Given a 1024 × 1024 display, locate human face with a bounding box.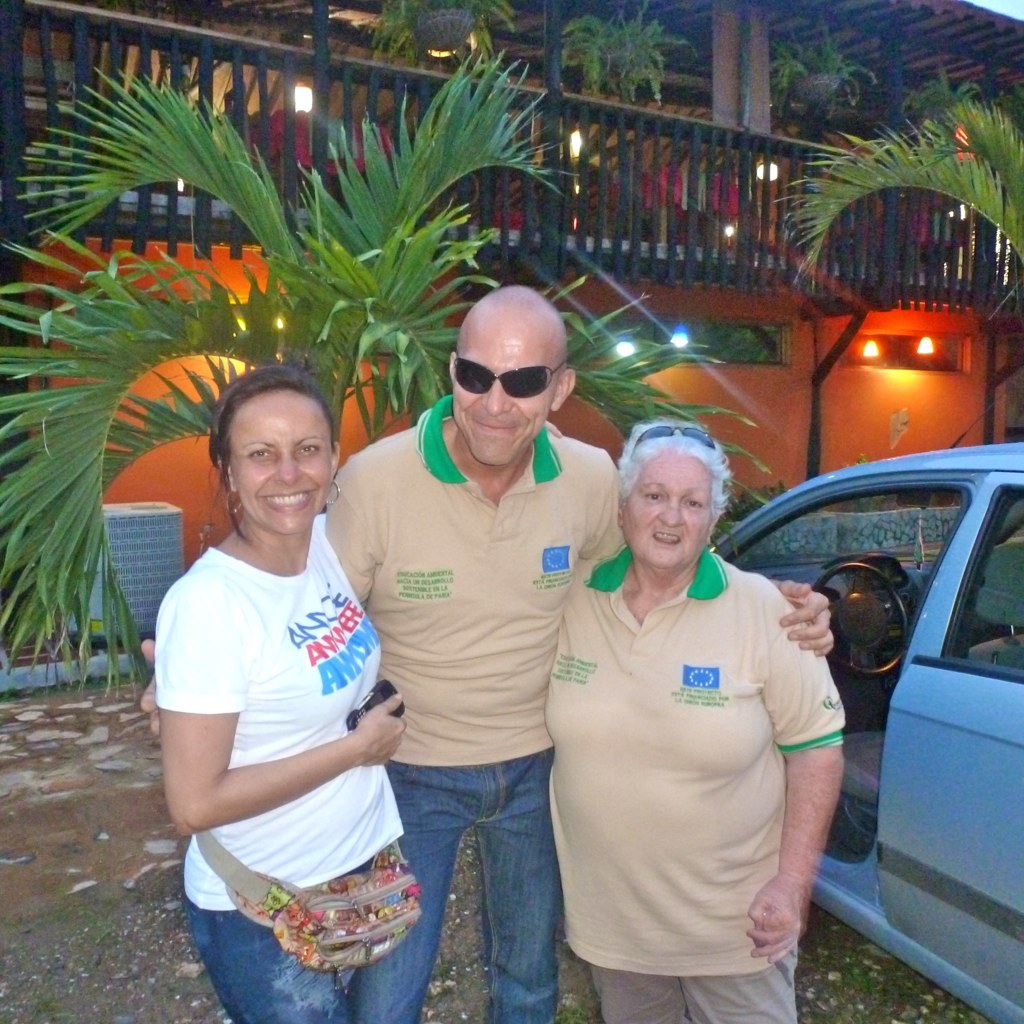
Located: {"x1": 451, "y1": 320, "x2": 550, "y2": 469}.
